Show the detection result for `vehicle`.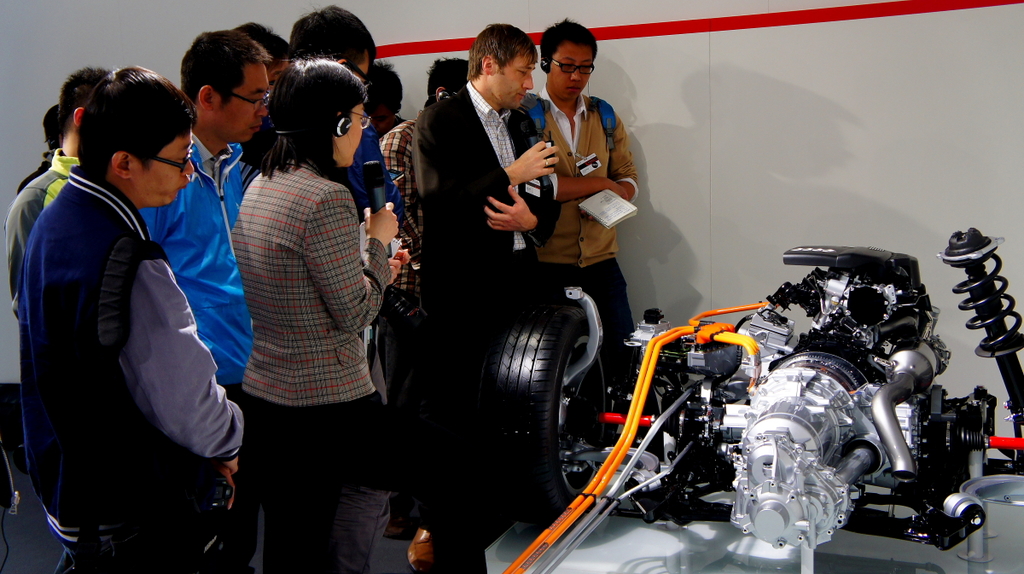
region(476, 225, 1023, 573).
